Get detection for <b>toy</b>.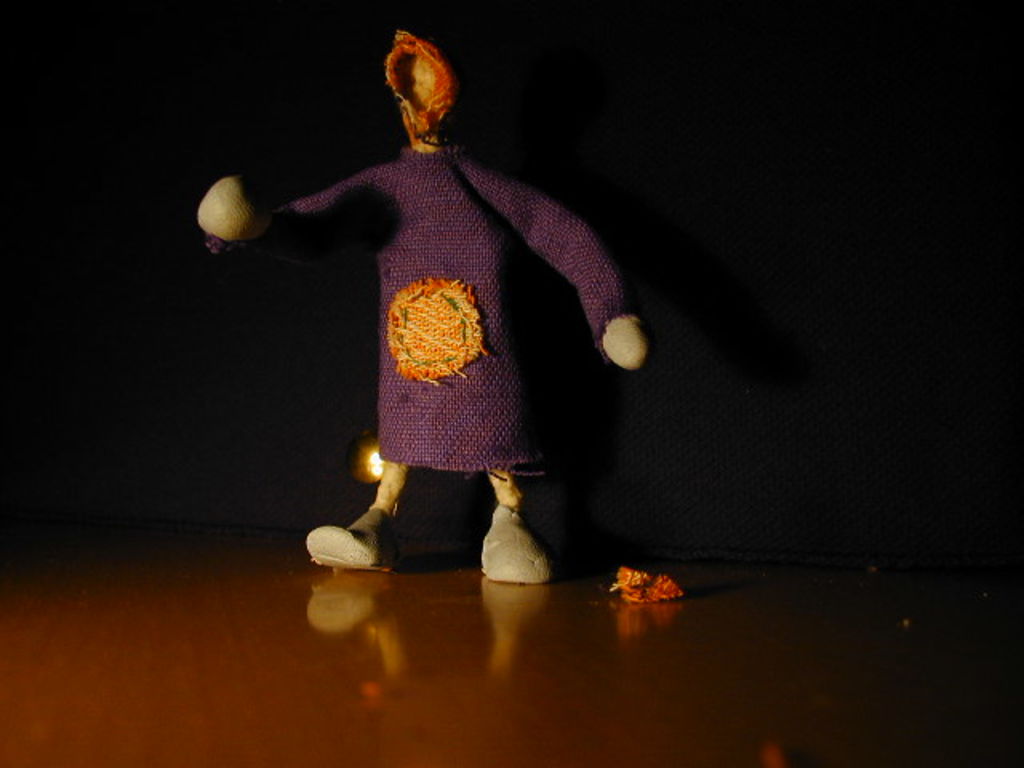
Detection: l=194, t=40, r=643, b=584.
